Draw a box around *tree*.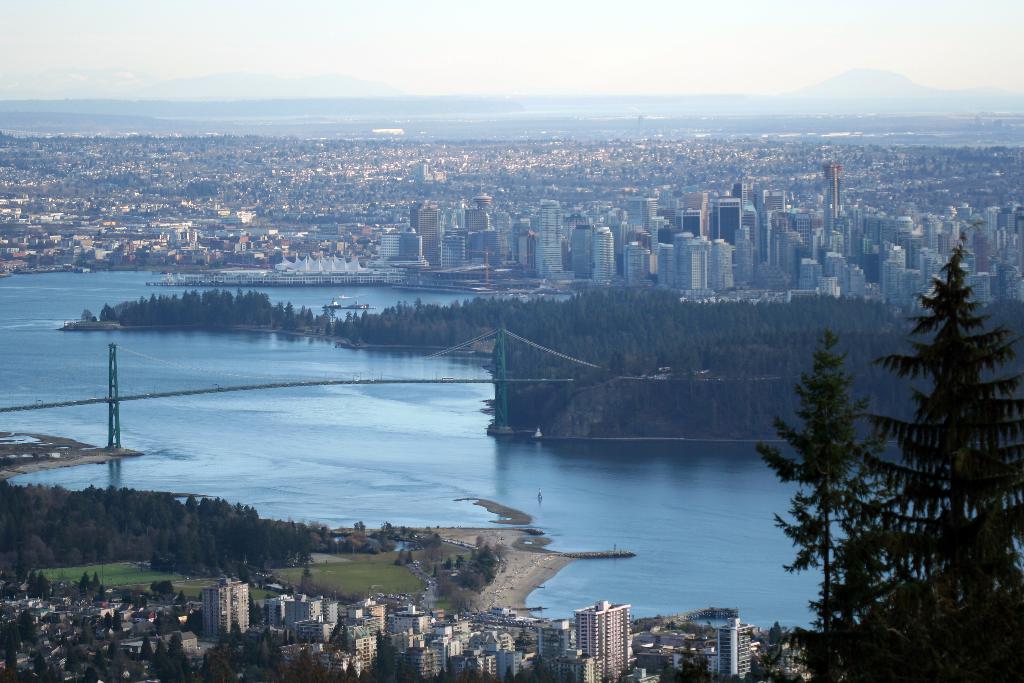
(771, 313, 915, 647).
